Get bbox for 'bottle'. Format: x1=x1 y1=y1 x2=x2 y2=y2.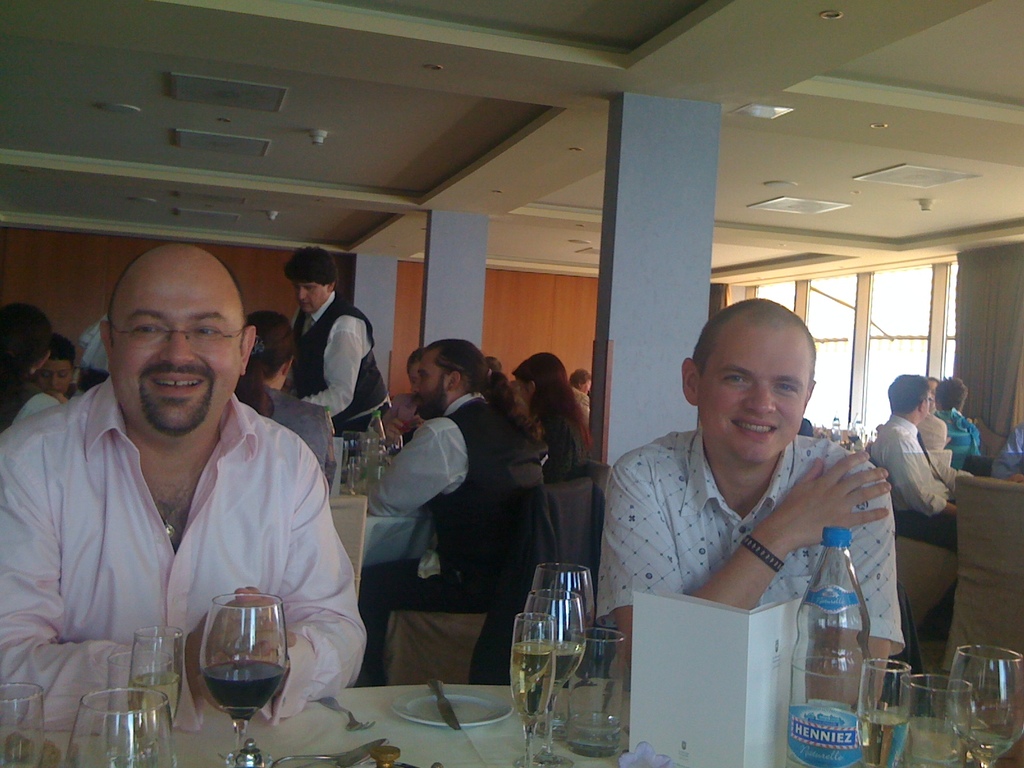
x1=367 y1=412 x2=385 y2=488.
